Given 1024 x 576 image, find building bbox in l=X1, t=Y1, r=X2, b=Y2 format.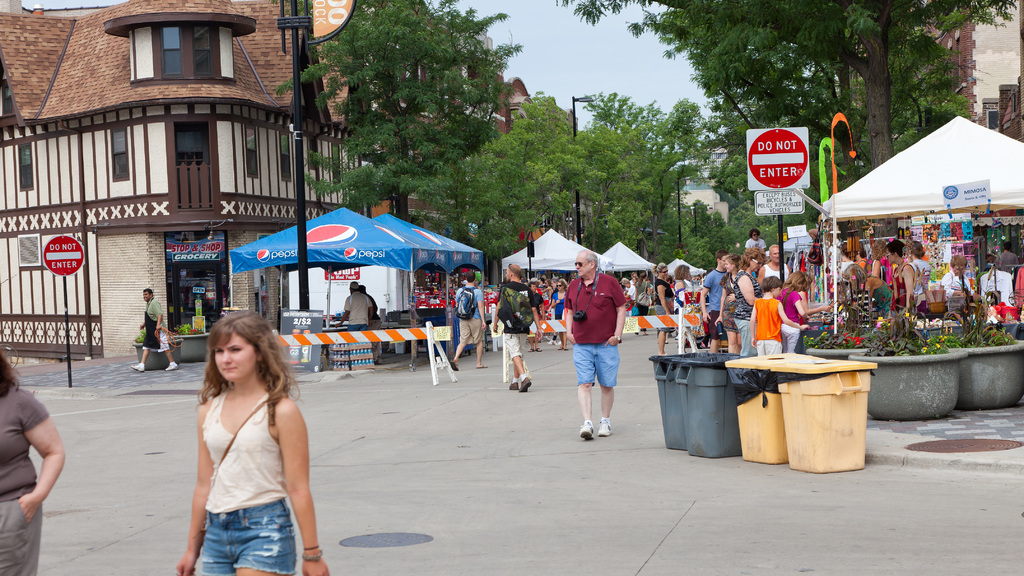
l=984, t=78, r=1023, b=136.
